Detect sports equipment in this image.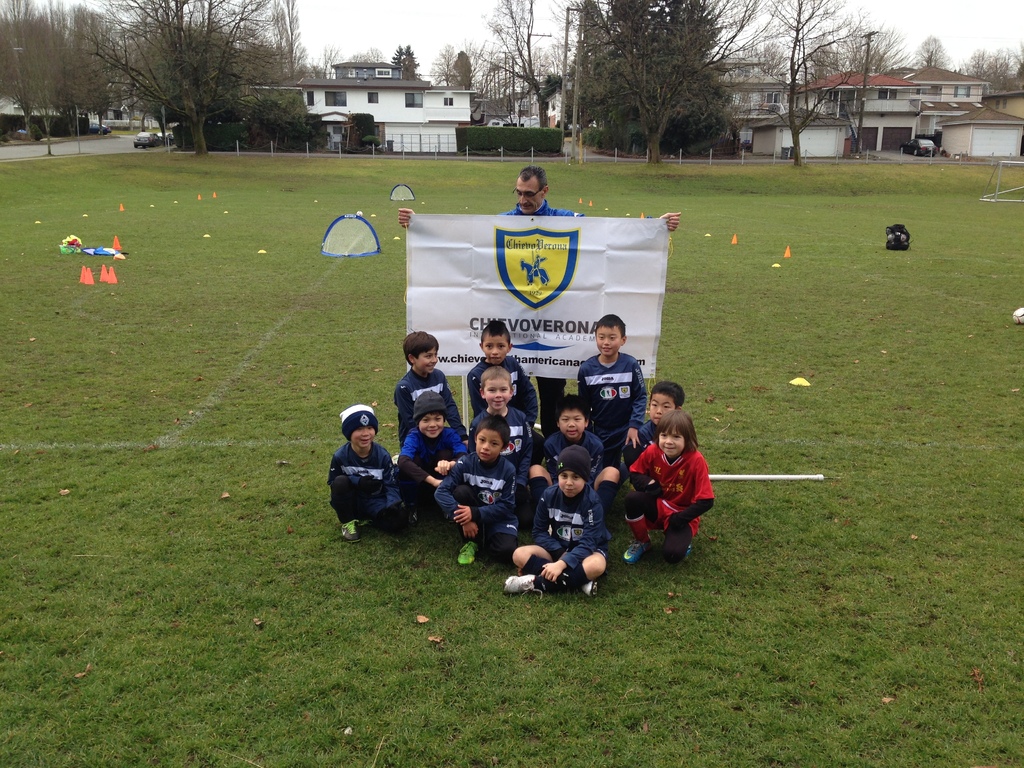
Detection: locate(388, 182, 415, 202).
